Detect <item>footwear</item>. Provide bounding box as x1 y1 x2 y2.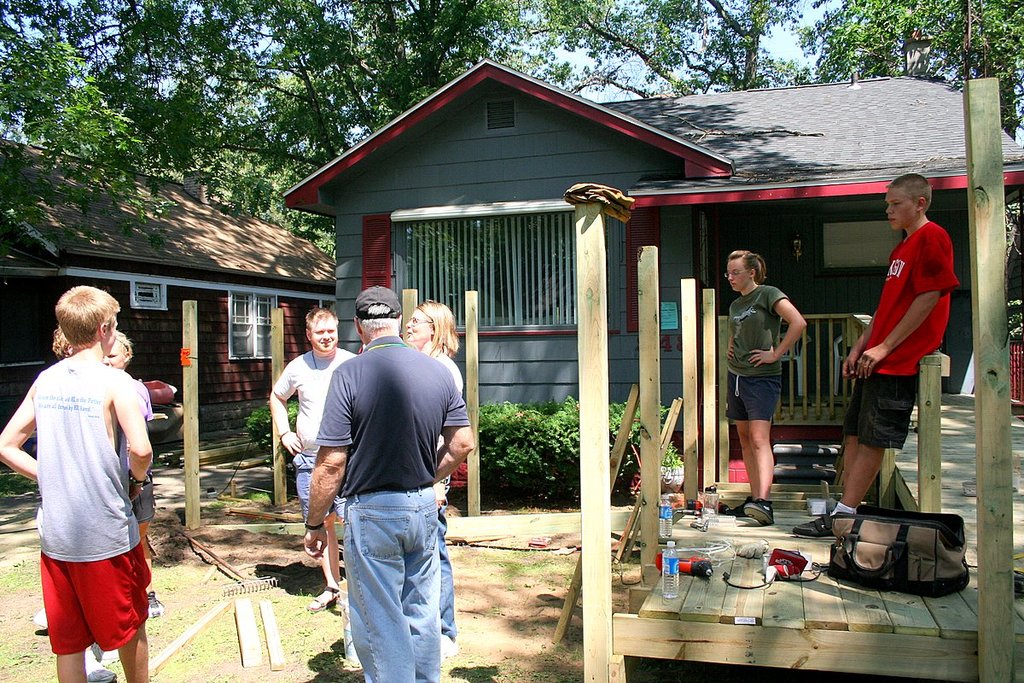
440 637 457 659.
